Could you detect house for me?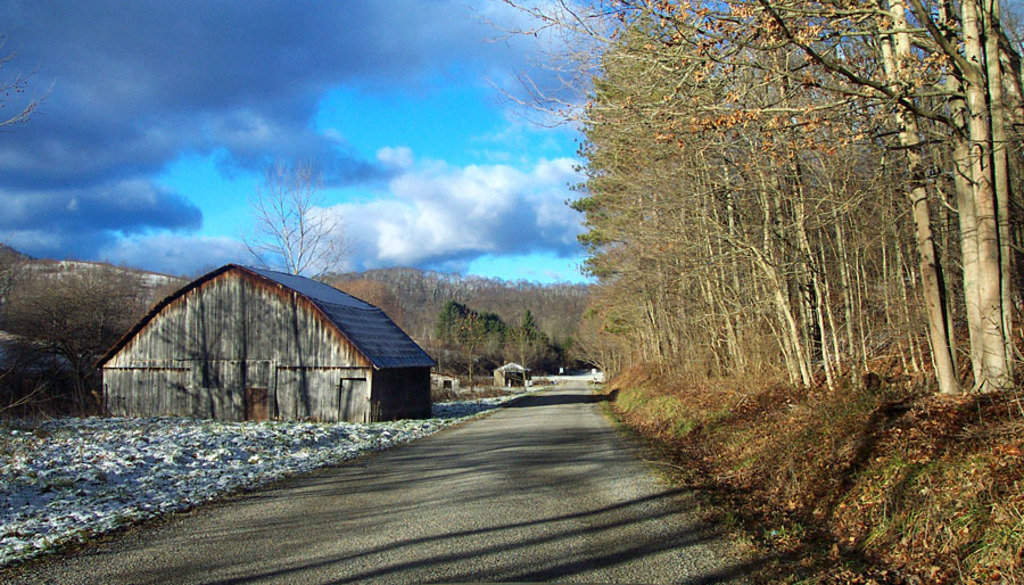
Detection result: 91,257,441,420.
